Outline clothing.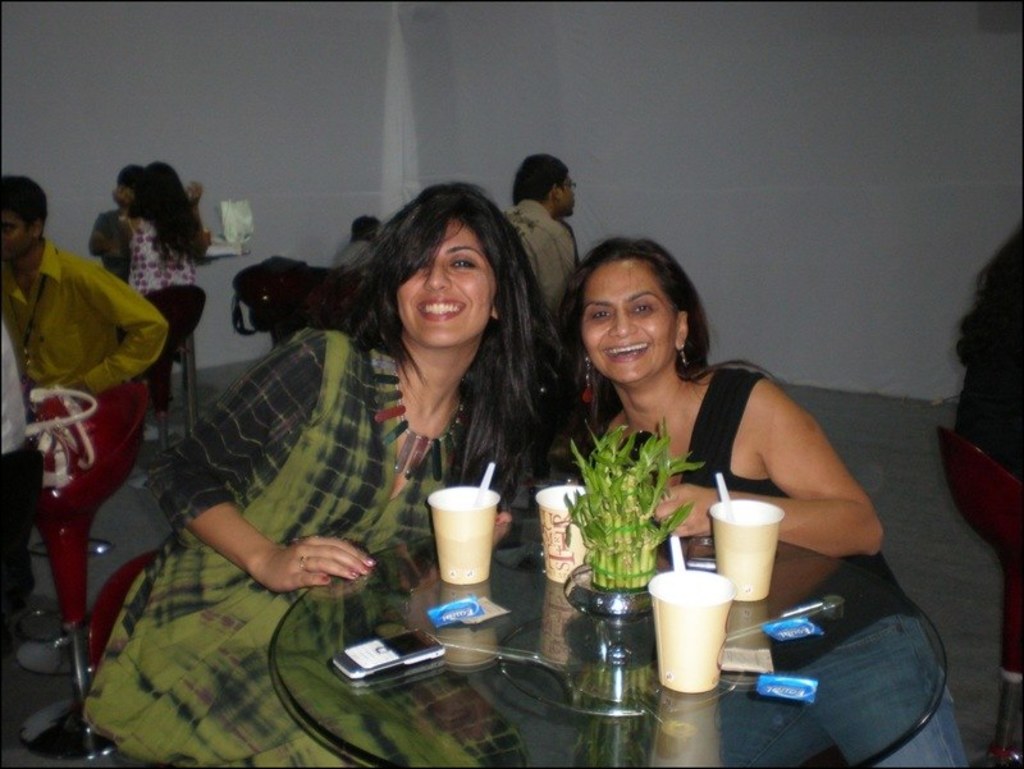
Outline: rect(115, 210, 202, 302).
